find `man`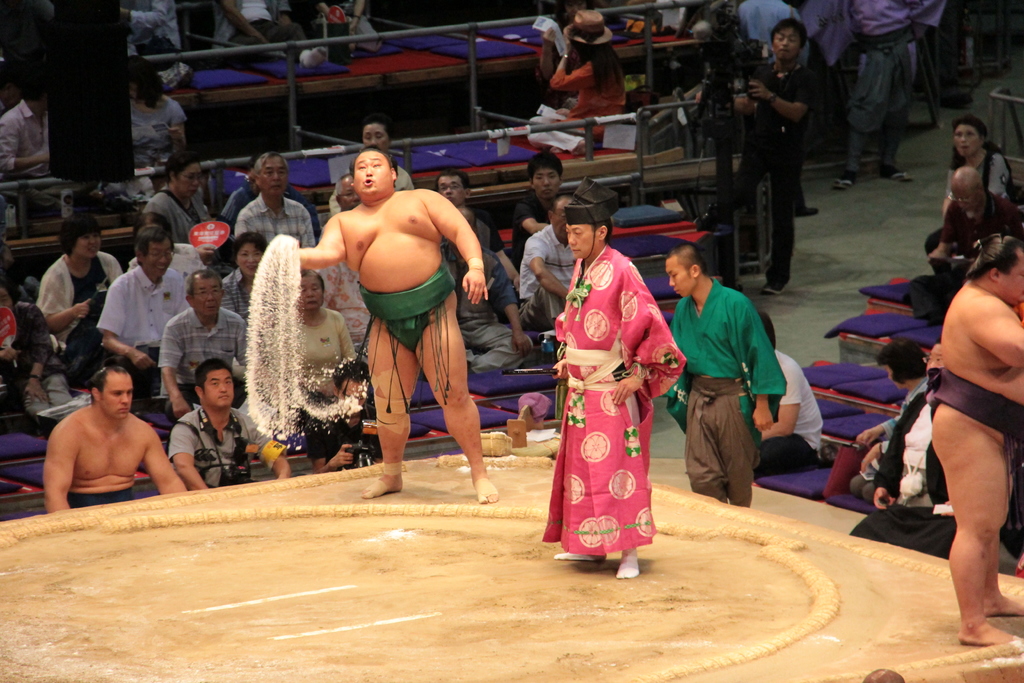
<region>234, 150, 316, 252</region>
